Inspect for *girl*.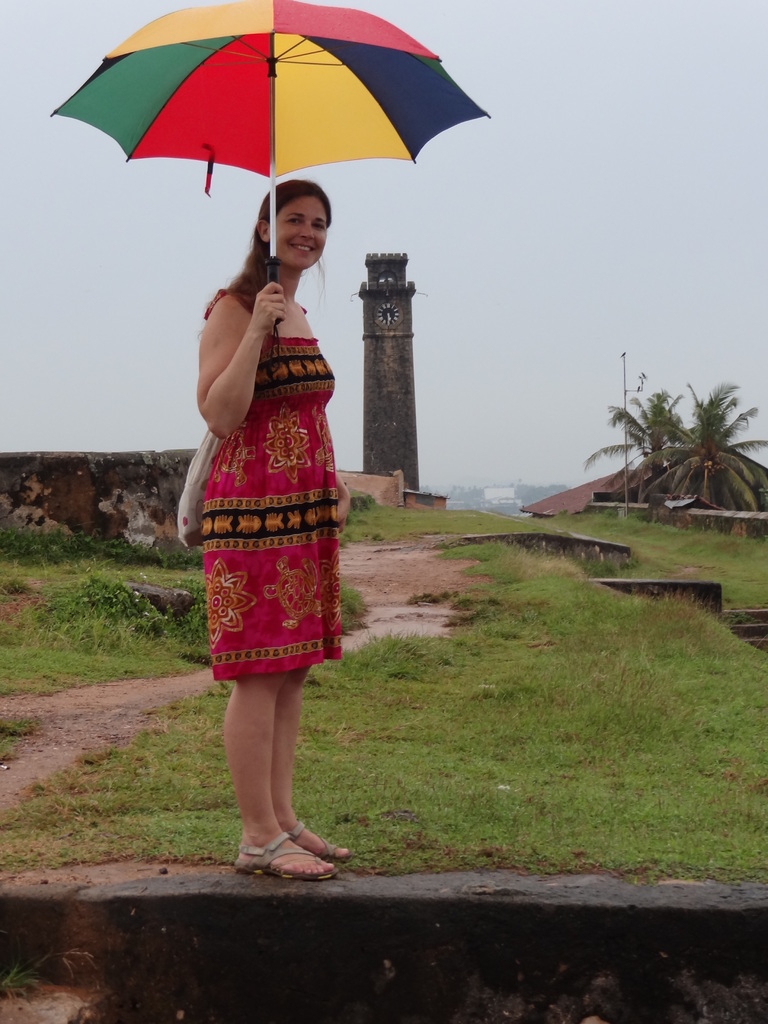
Inspection: <region>197, 180, 355, 883</region>.
